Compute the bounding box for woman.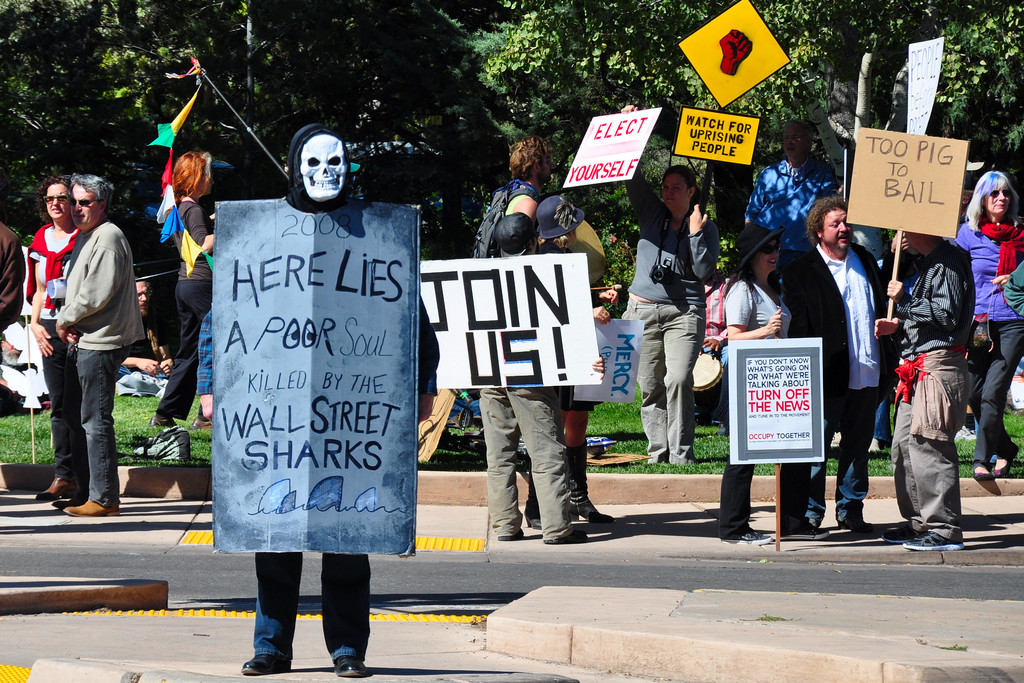
[25,174,84,509].
